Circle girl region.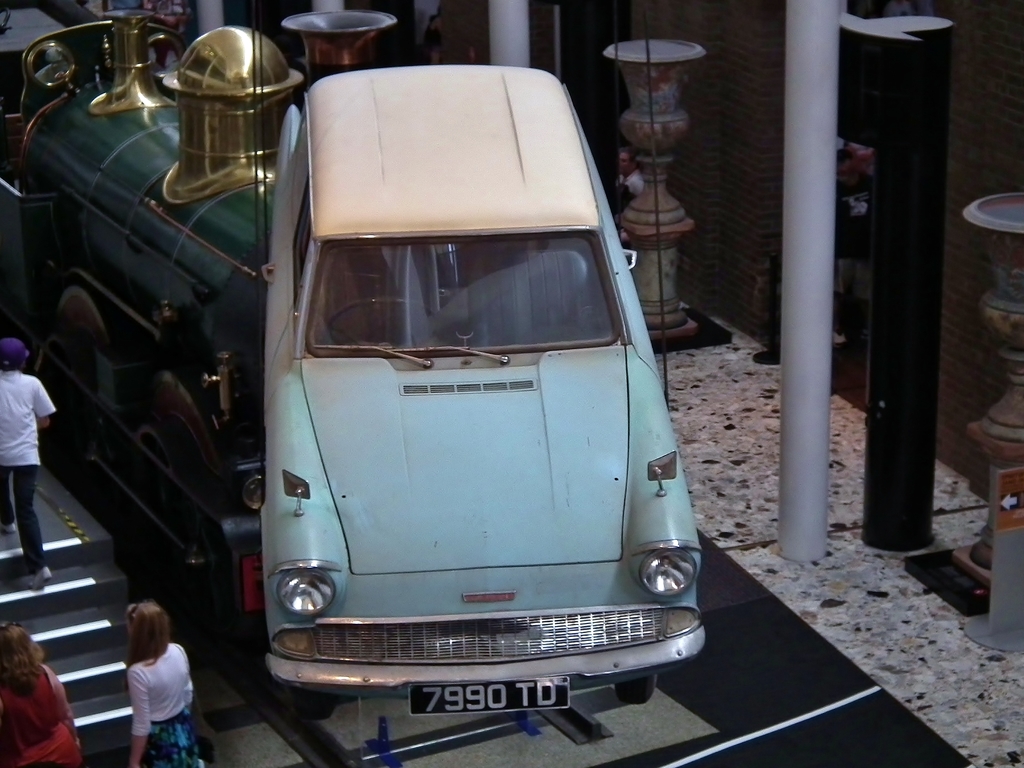
Region: left=130, top=598, right=200, bottom=767.
